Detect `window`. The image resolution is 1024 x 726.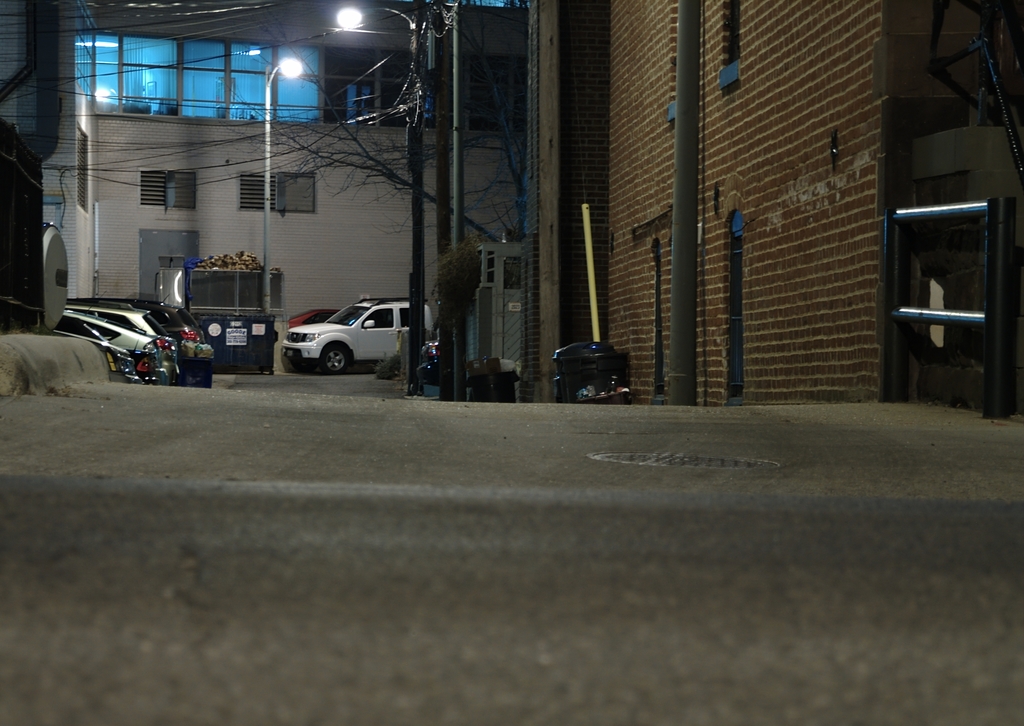
select_region(380, 54, 425, 128).
